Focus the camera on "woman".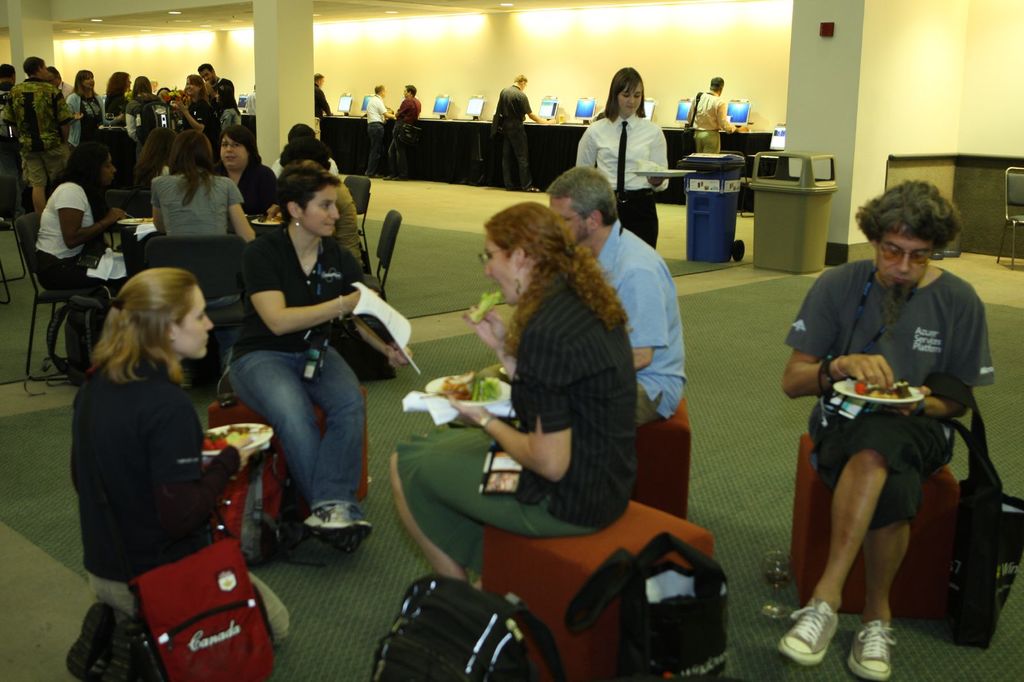
Focus region: [220, 121, 282, 211].
